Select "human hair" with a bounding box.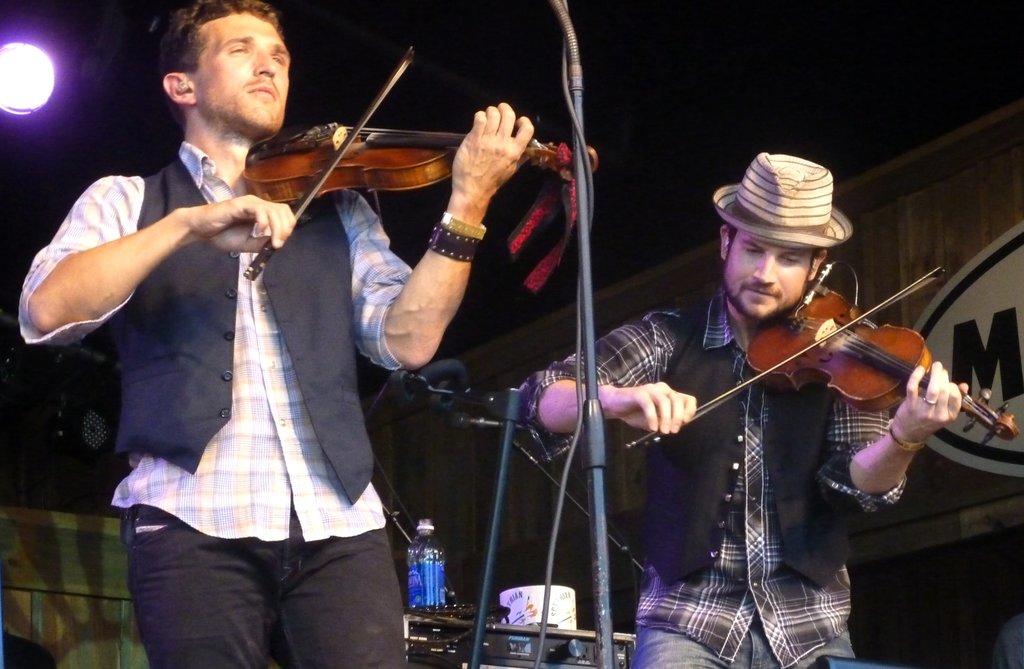
Rect(150, 0, 286, 76).
